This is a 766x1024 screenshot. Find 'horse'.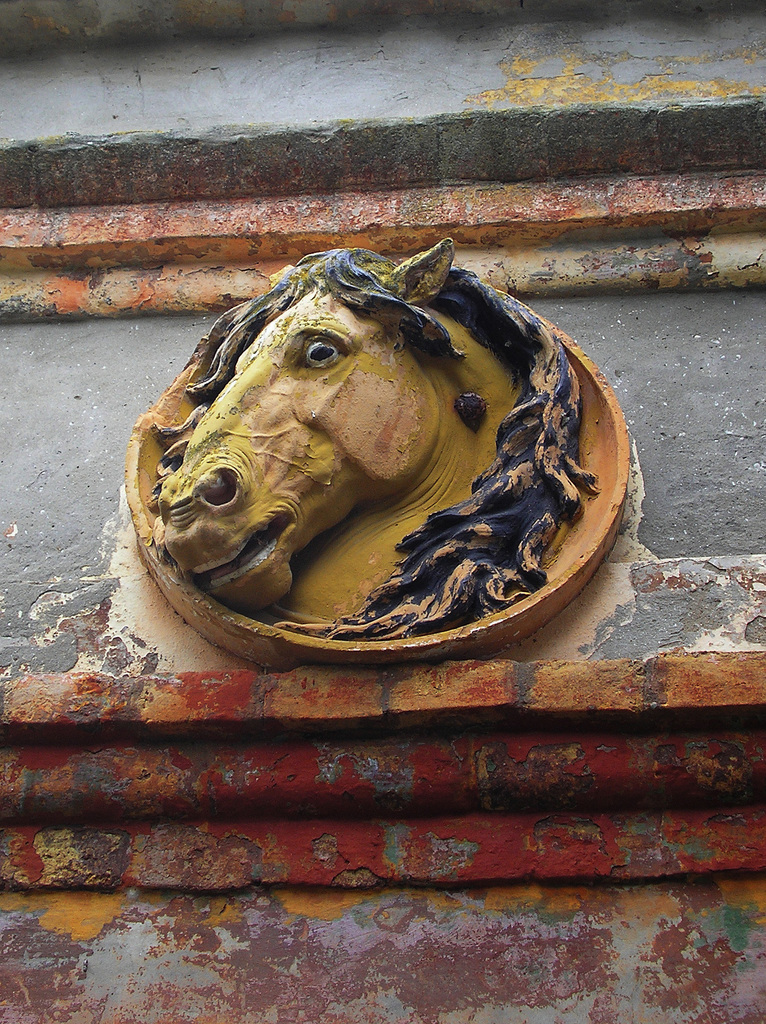
Bounding box: (146,236,599,645).
